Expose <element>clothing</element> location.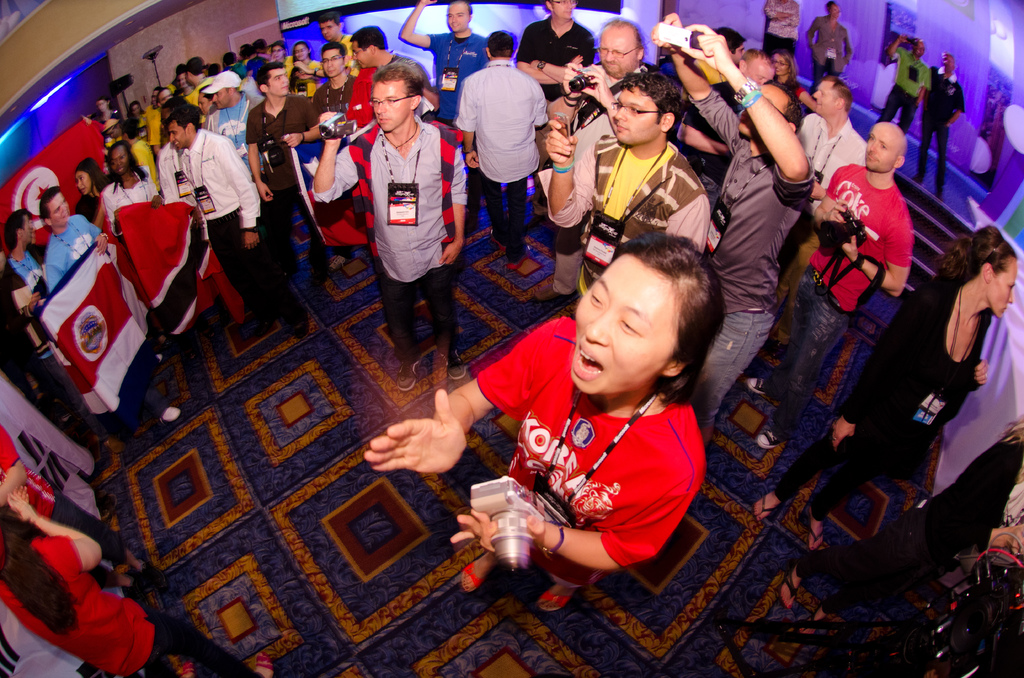
Exposed at crop(755, 164, 913, 417).
